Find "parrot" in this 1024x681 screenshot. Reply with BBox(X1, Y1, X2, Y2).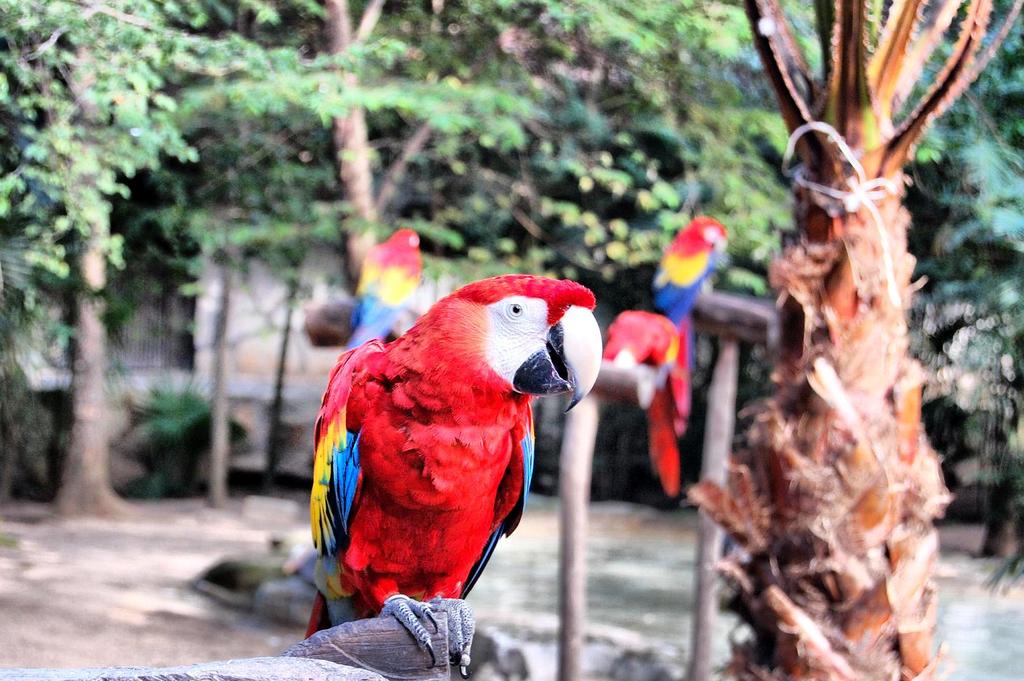
BBox(654, 215, 726, 424).
